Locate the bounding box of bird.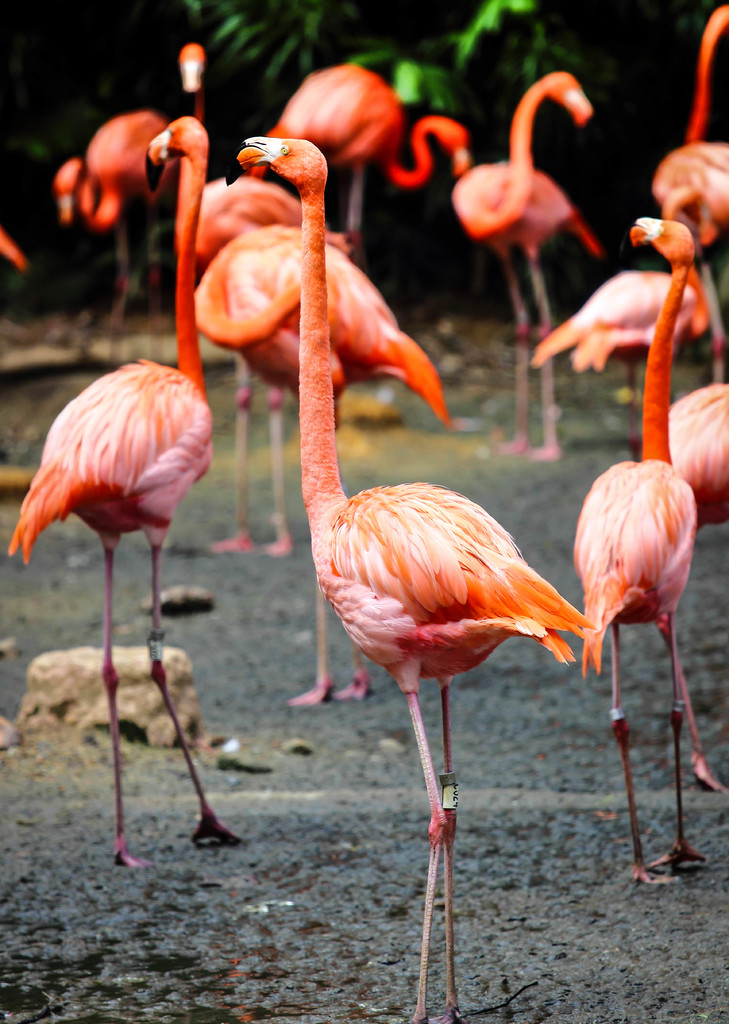
Bounding box: BBox(143, 115, 369, 285).
